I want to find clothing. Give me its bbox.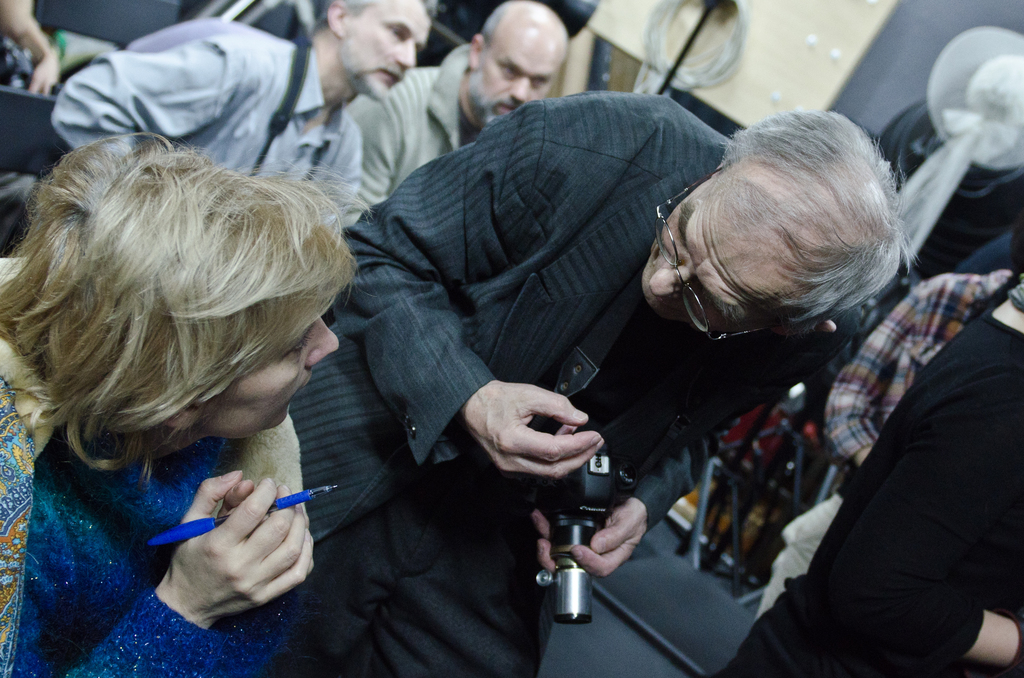
l=758, t=266, r=1009, b=611.
